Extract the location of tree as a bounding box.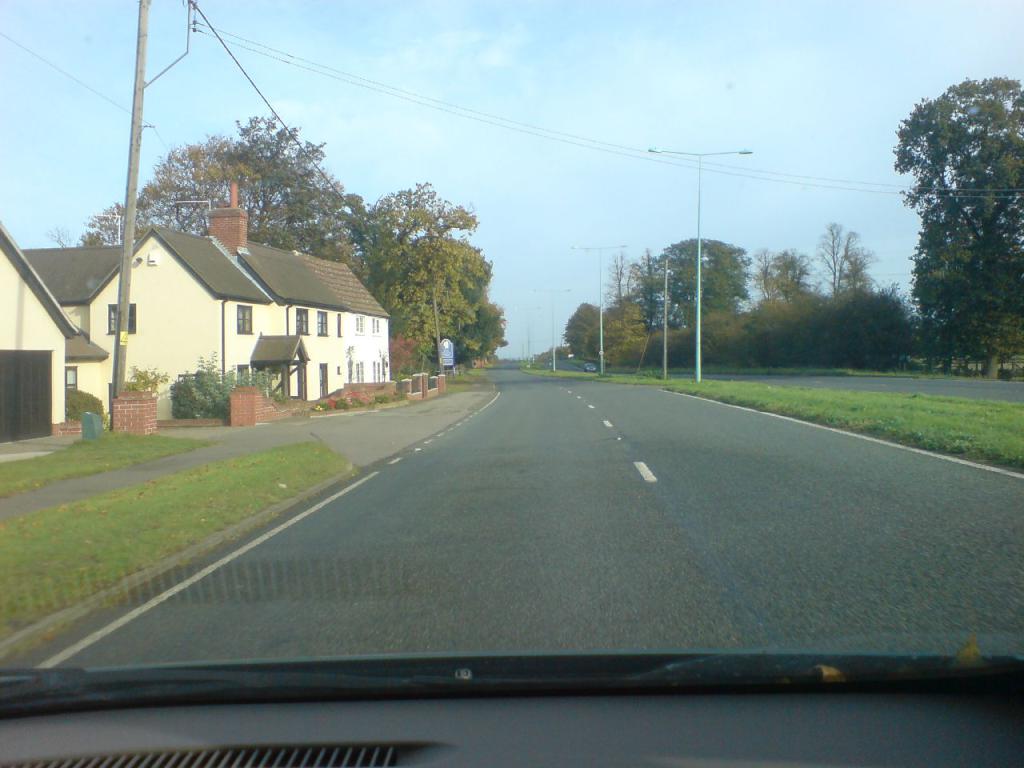
<bbox>749, 247, 815, 305</bbox>.
